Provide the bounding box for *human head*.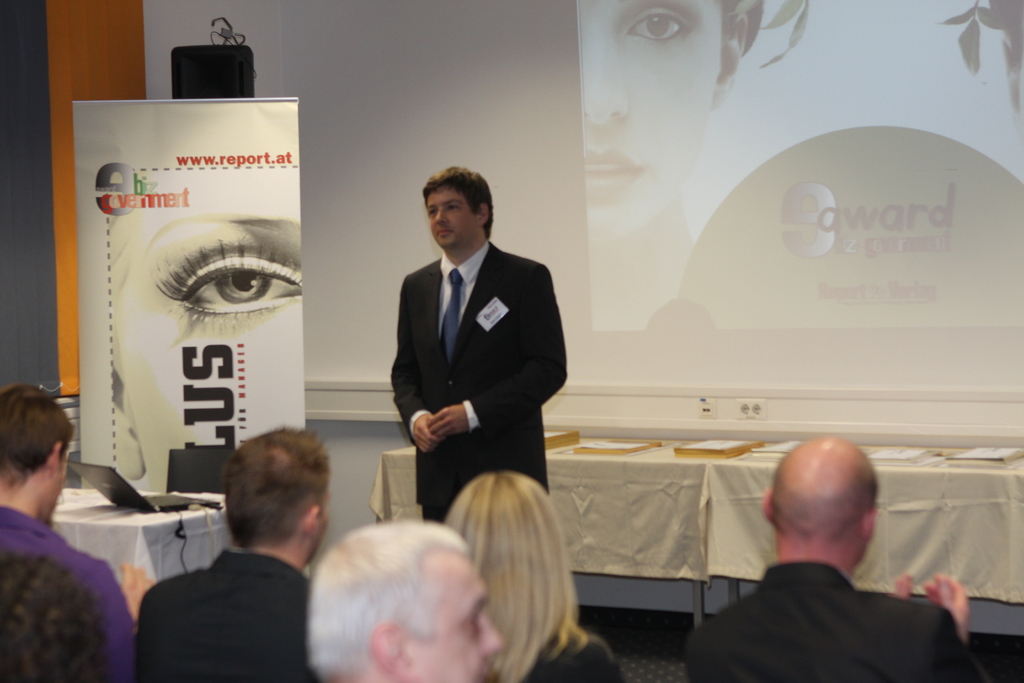
x1=308, y1=518, x2=506, y2=682.
